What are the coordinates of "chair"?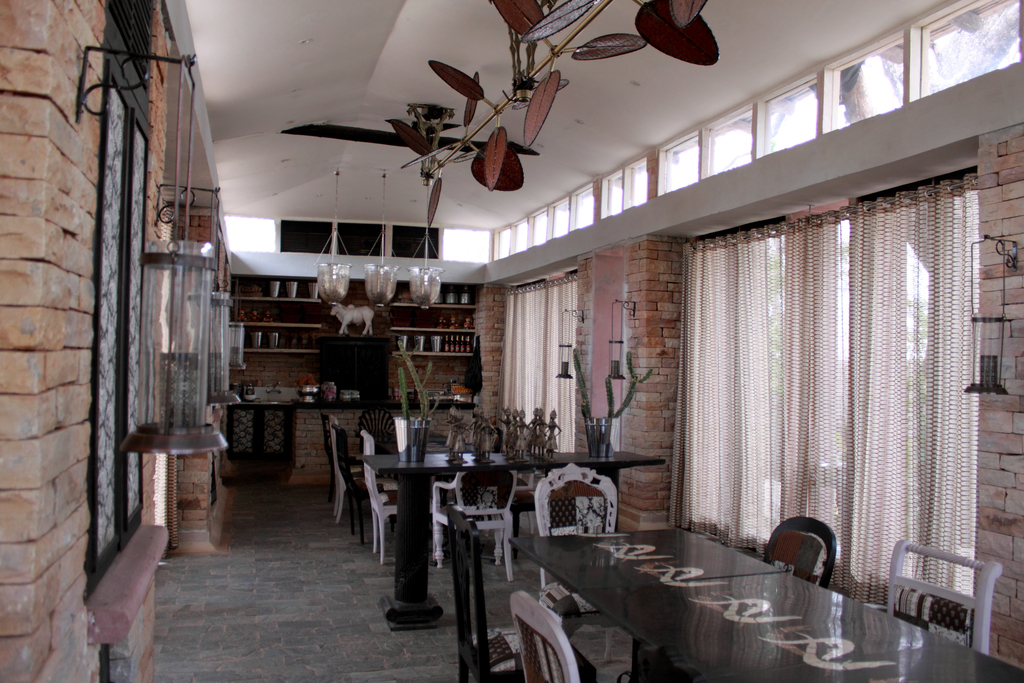
detection(893, 542, 993, 655).
